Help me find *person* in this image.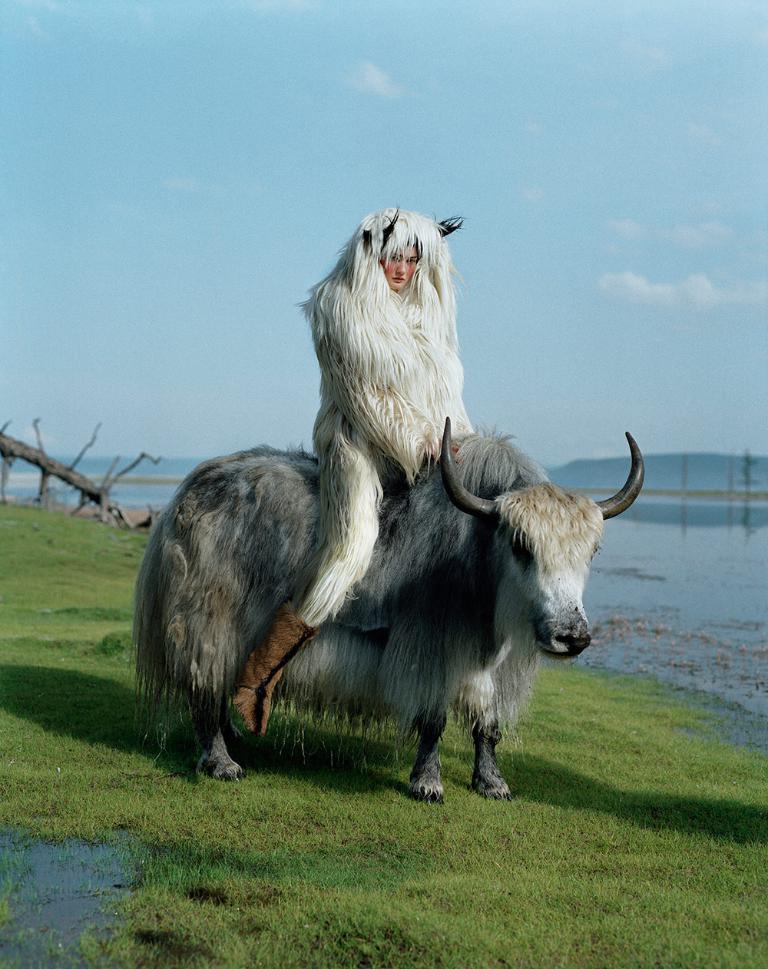
Found it: <box>217,207,484,748</box>.
